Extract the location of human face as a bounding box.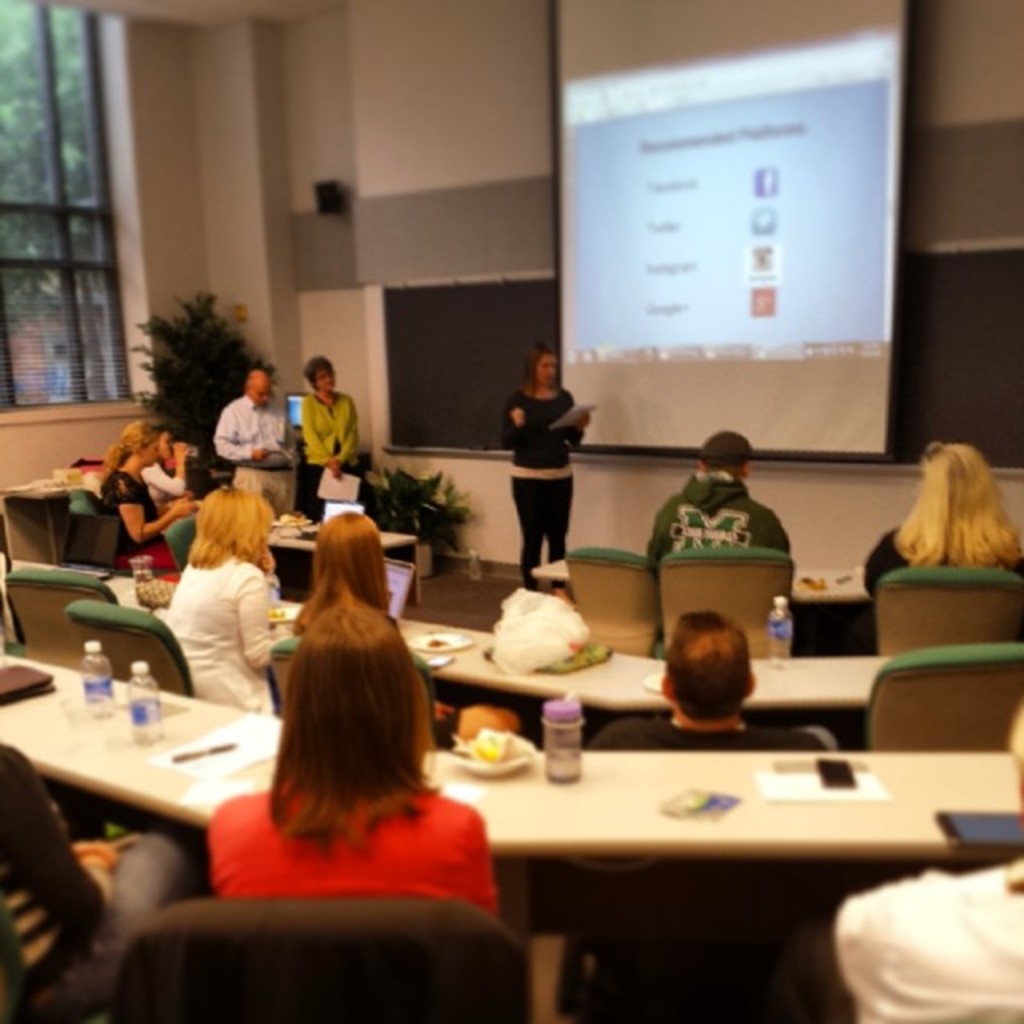
box=[531, 352, 555, 389].
